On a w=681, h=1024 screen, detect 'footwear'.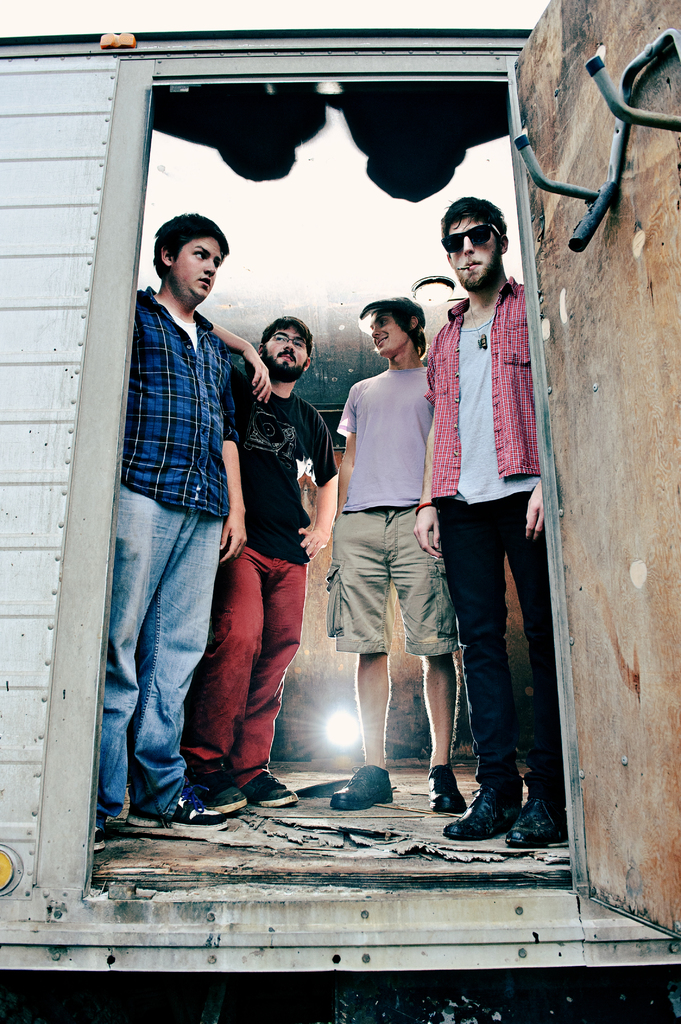
region(94, 824, 108, 854).
